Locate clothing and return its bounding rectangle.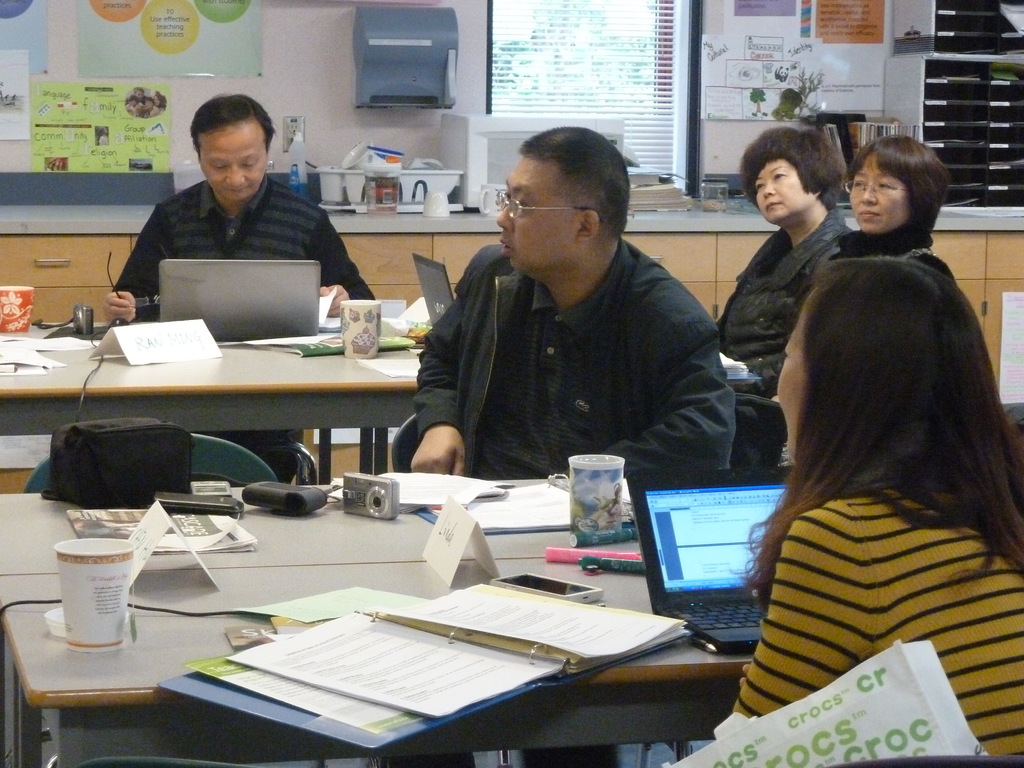
{"x1": 715, "y1": 207, "x2": 850, "y2": 396}.
